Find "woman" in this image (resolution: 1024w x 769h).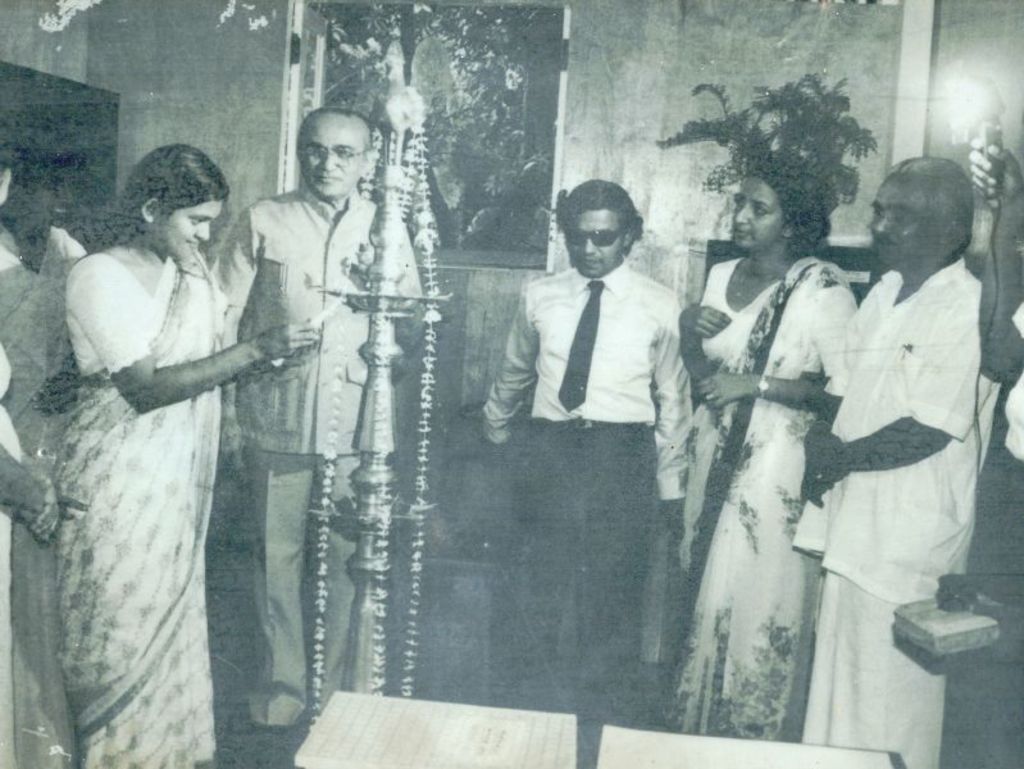
[x1=44, y1=138, x2=317, y2=768].
